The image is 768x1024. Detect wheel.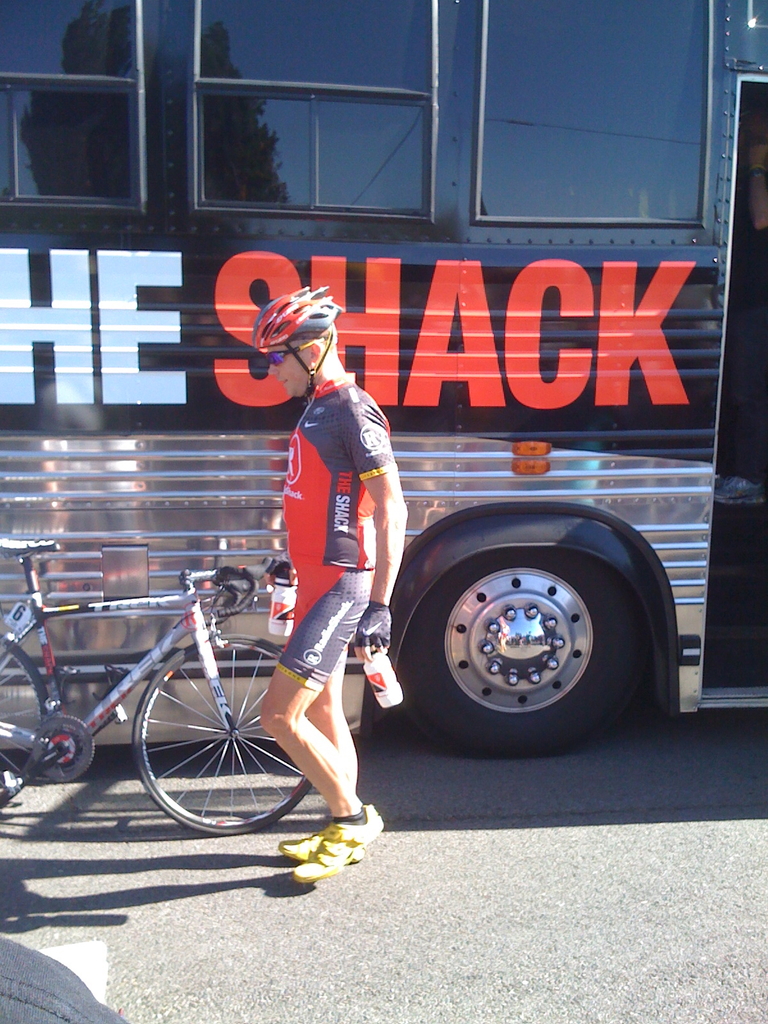
Detection: 129:633:306:840.
